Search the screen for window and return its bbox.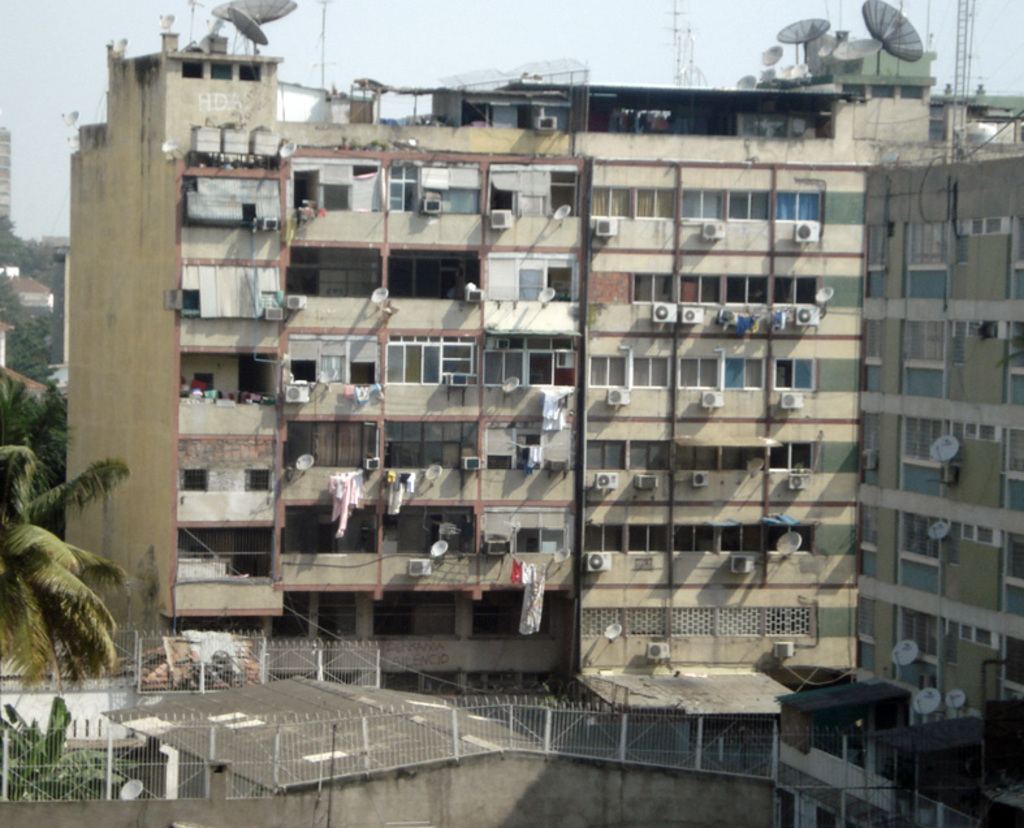
Found: (595,187,631,212).
